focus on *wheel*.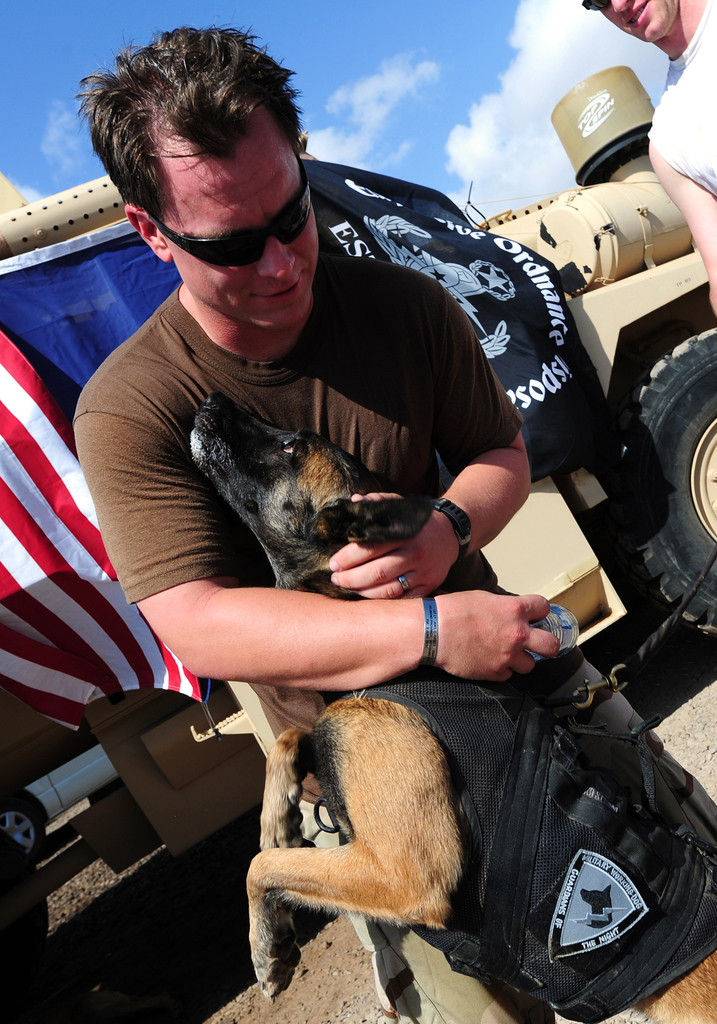
Focused at [613,324,716,649].
